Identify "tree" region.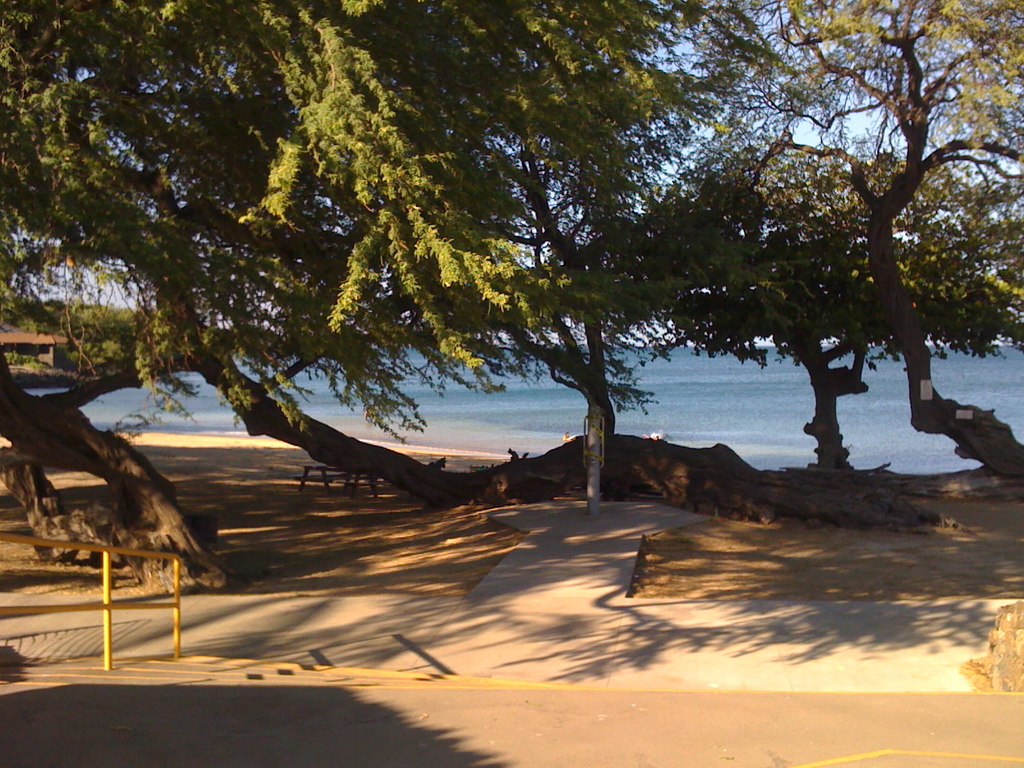
Region: bbox=(280, 0, 694, 502).
